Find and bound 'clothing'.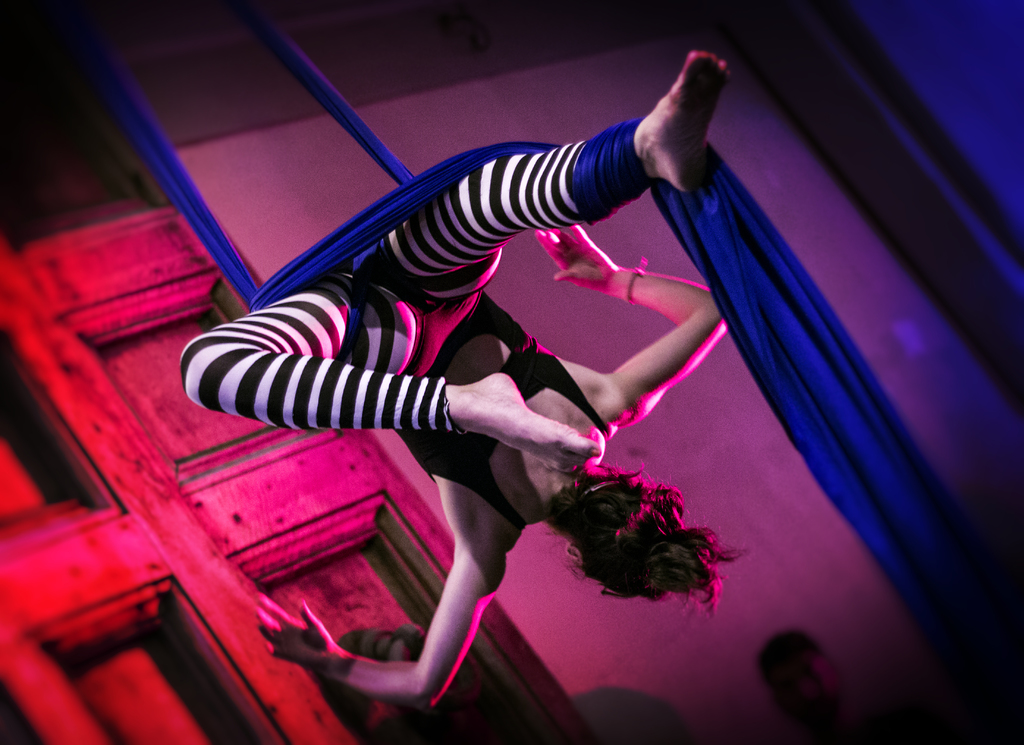
Bound: [191, 119, 655, 532].
